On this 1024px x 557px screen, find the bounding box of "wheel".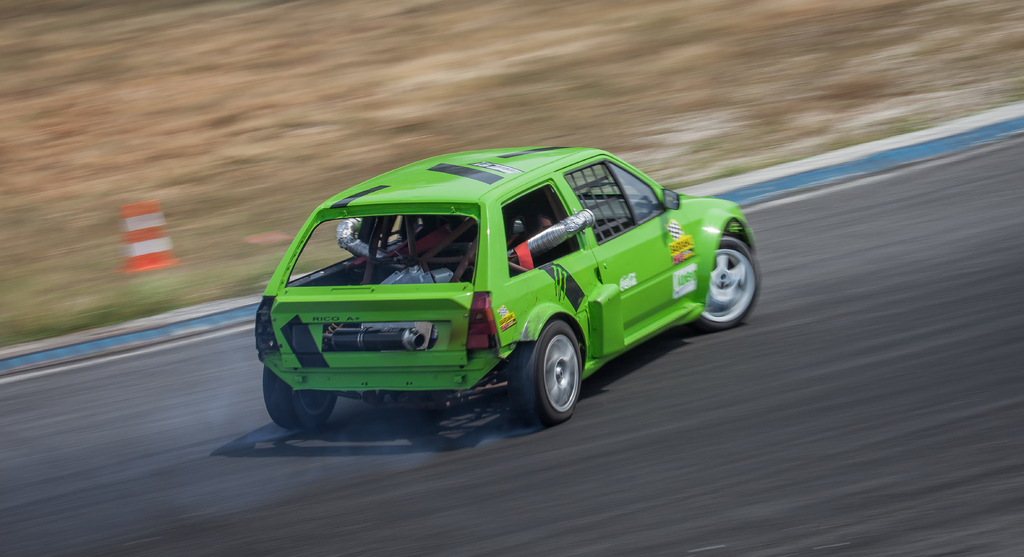
Bounding box: x1=698, y1=233, x2=764, y2=329.
